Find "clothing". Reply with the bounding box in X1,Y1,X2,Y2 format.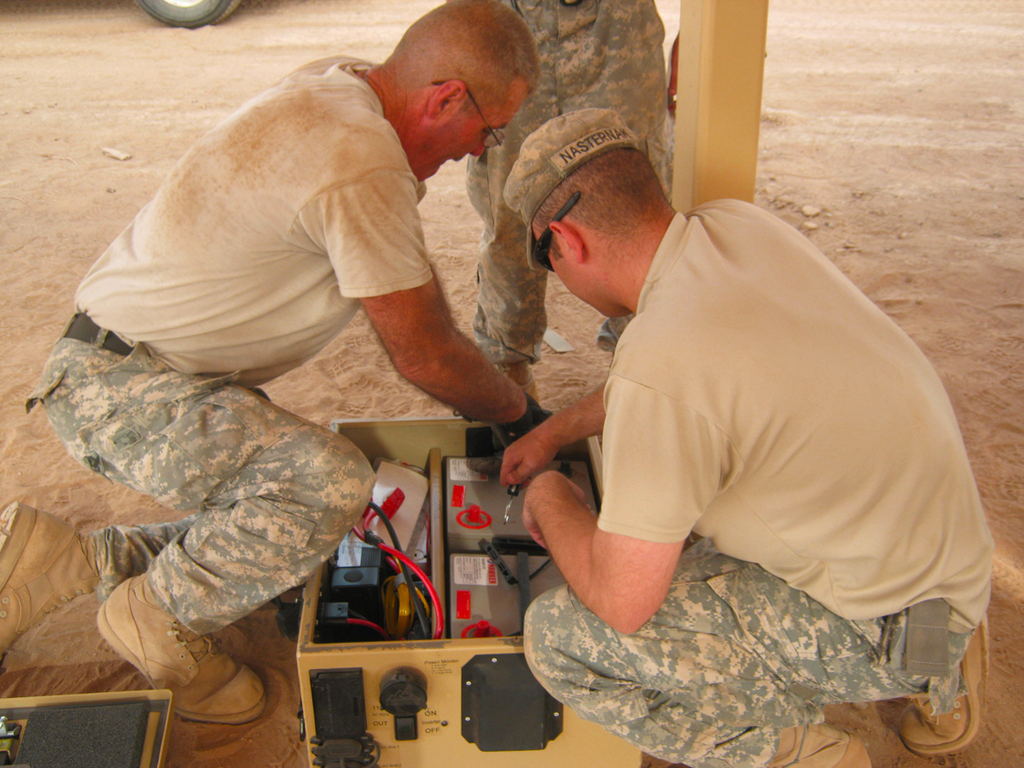
461,0,675,394.
